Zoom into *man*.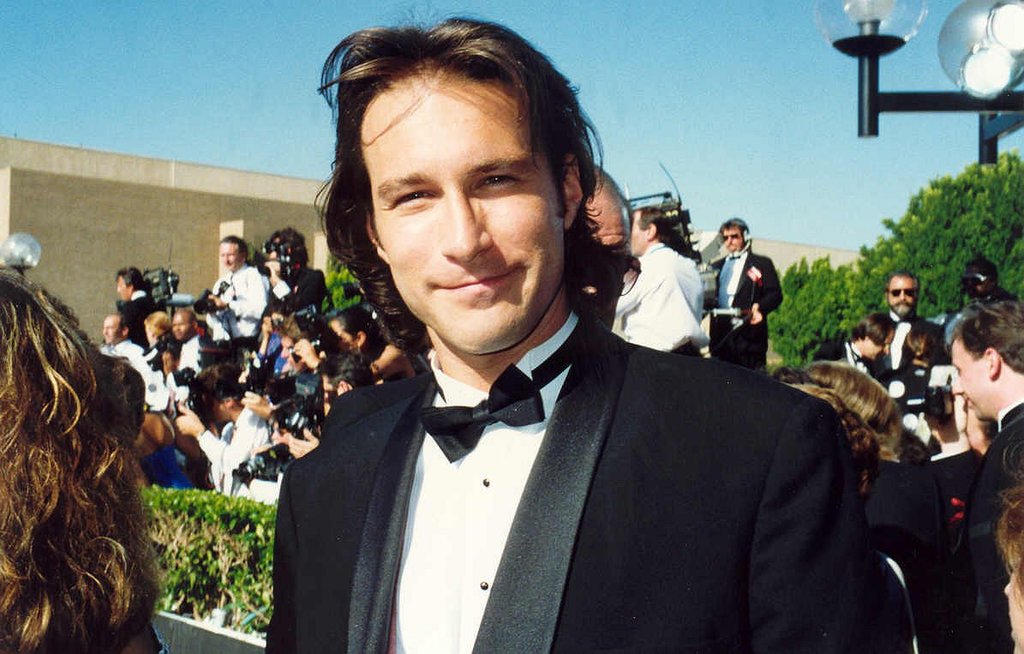
Zoom target: 809,314,896,369.
